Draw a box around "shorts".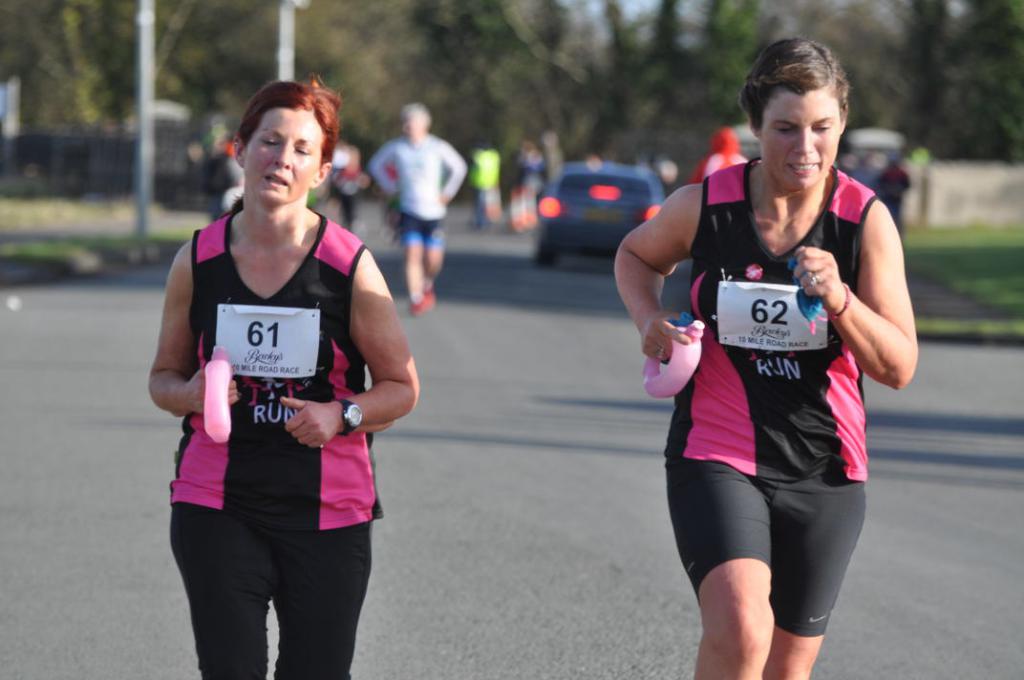
(402, 215, 445, 243).
